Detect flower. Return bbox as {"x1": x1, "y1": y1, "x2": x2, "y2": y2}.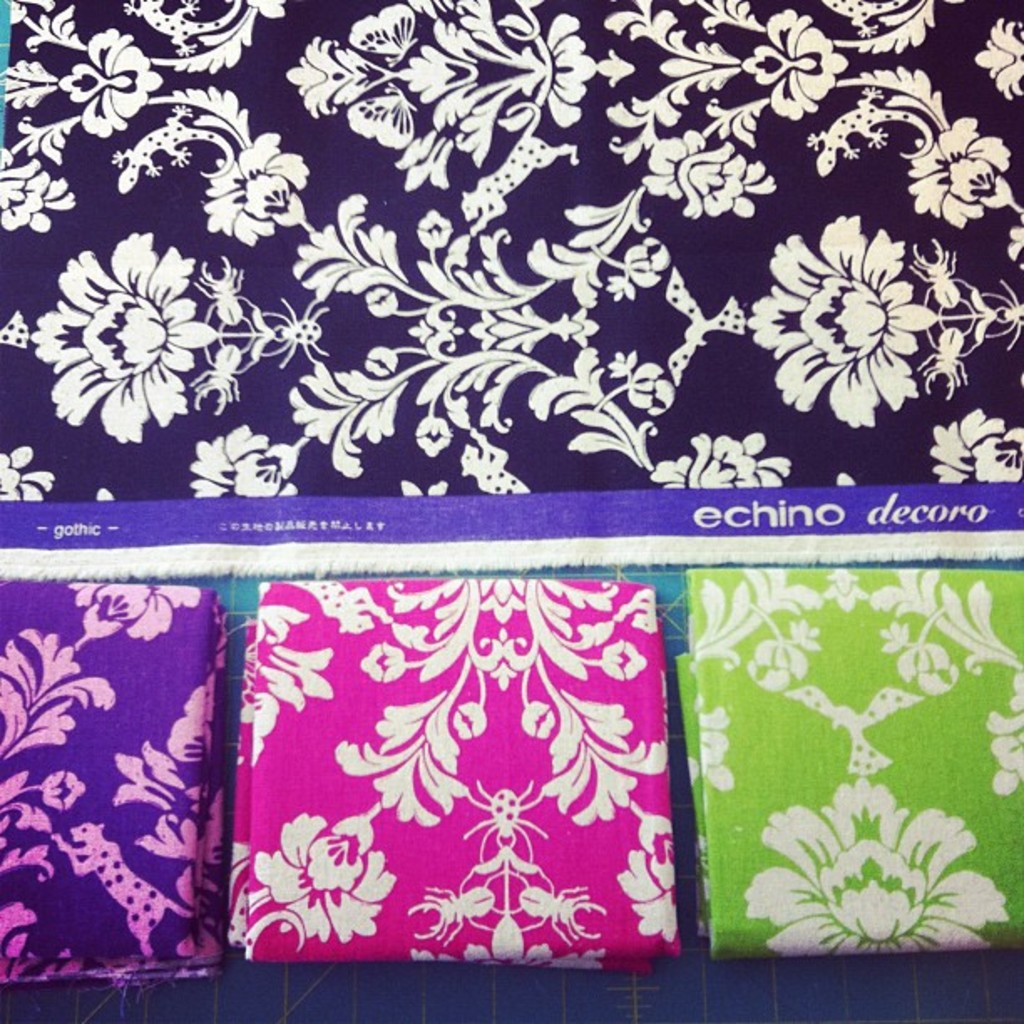
{"x1": 184, "y1": 422, "x2": 301, "y2": 499}.
